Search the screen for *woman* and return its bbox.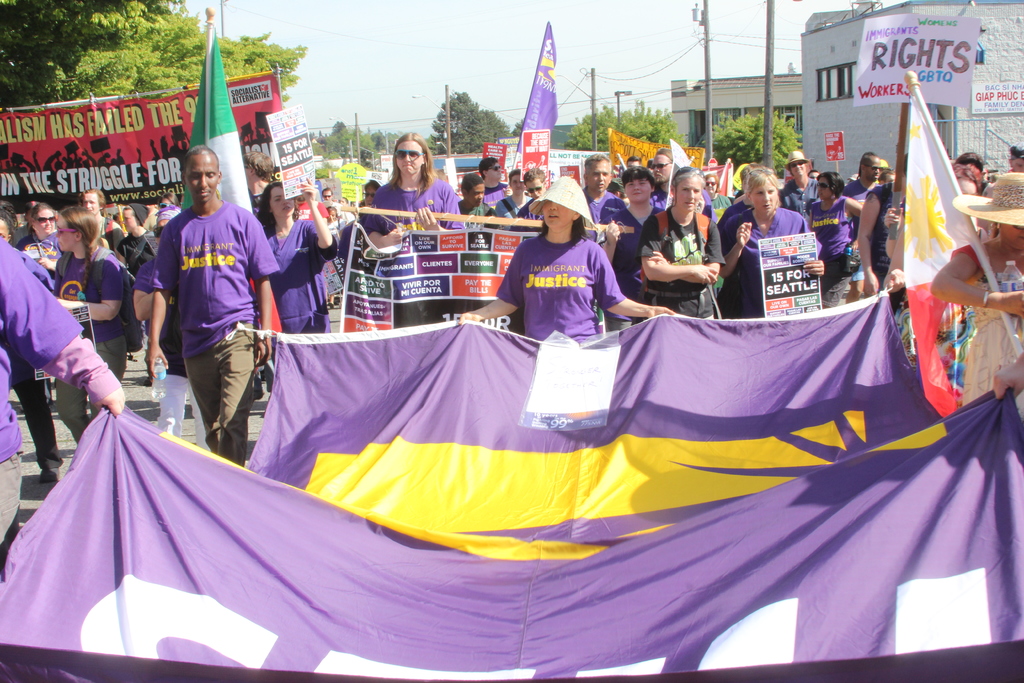
Found: crop(134, 208, 209, 450).
